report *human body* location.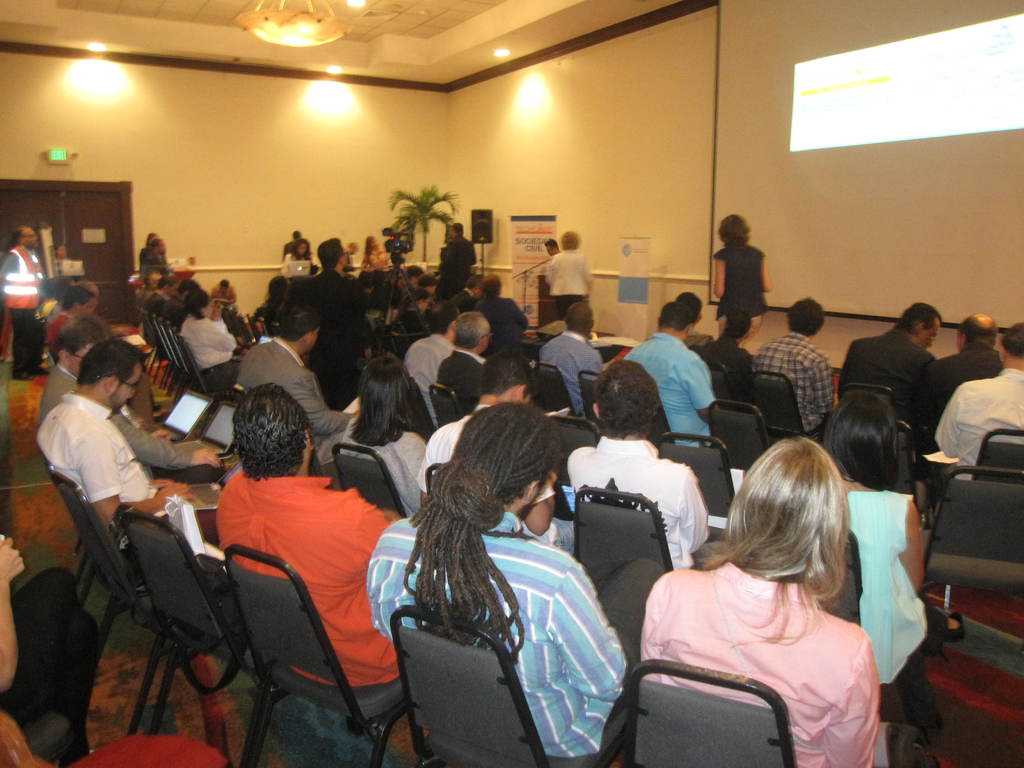
Report: Rect(702, 336, 759, 408).
